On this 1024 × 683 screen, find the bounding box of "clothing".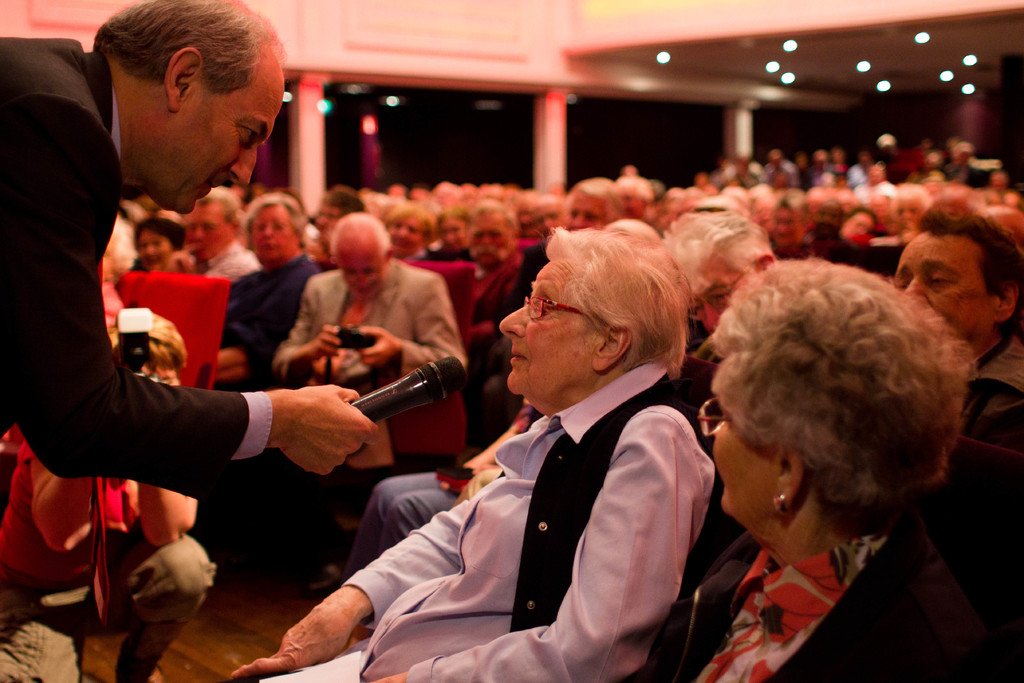
Bounding box: bbox=[936, 330, 1023, 534].
